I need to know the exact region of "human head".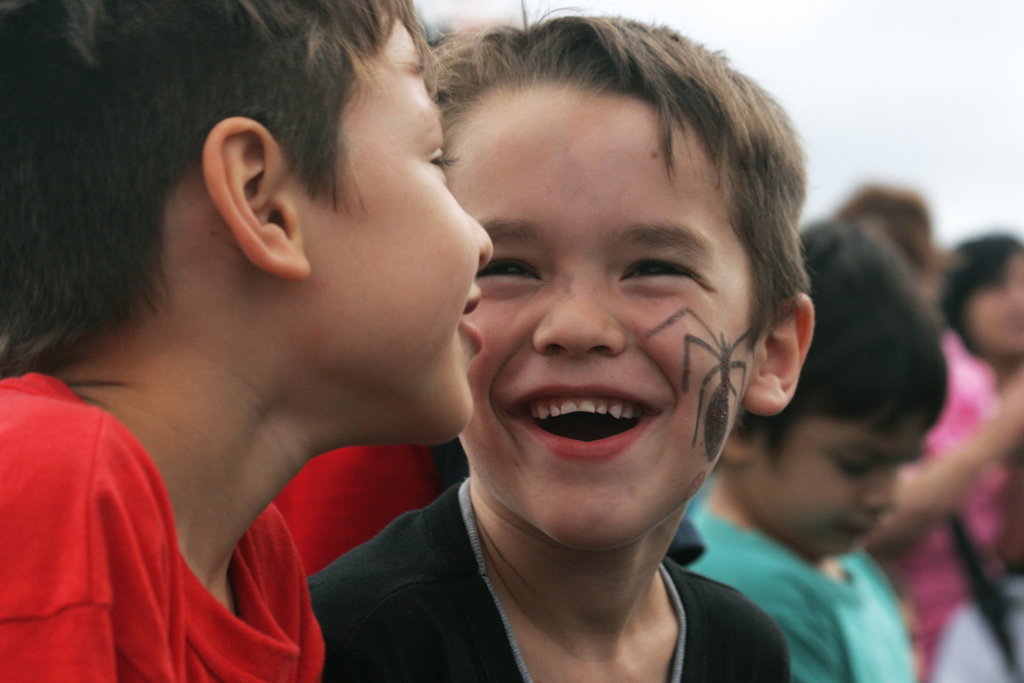
Region: select_region(0, 1, 494, 441).
